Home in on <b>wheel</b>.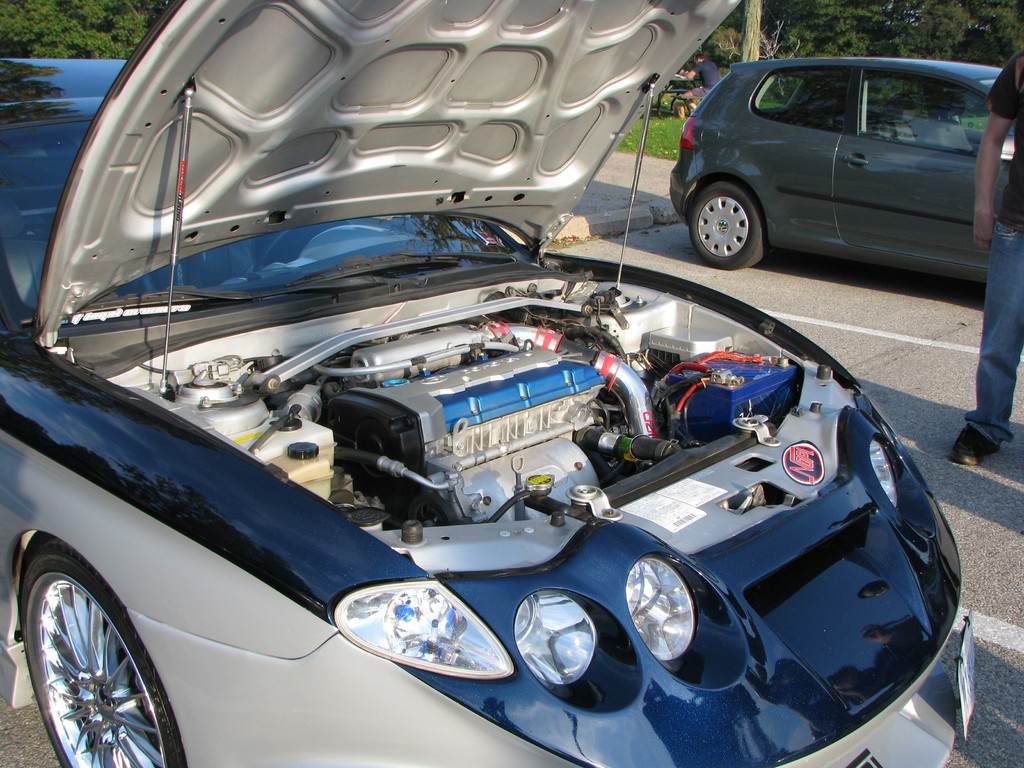
Homed in at [687,175,765,269].
